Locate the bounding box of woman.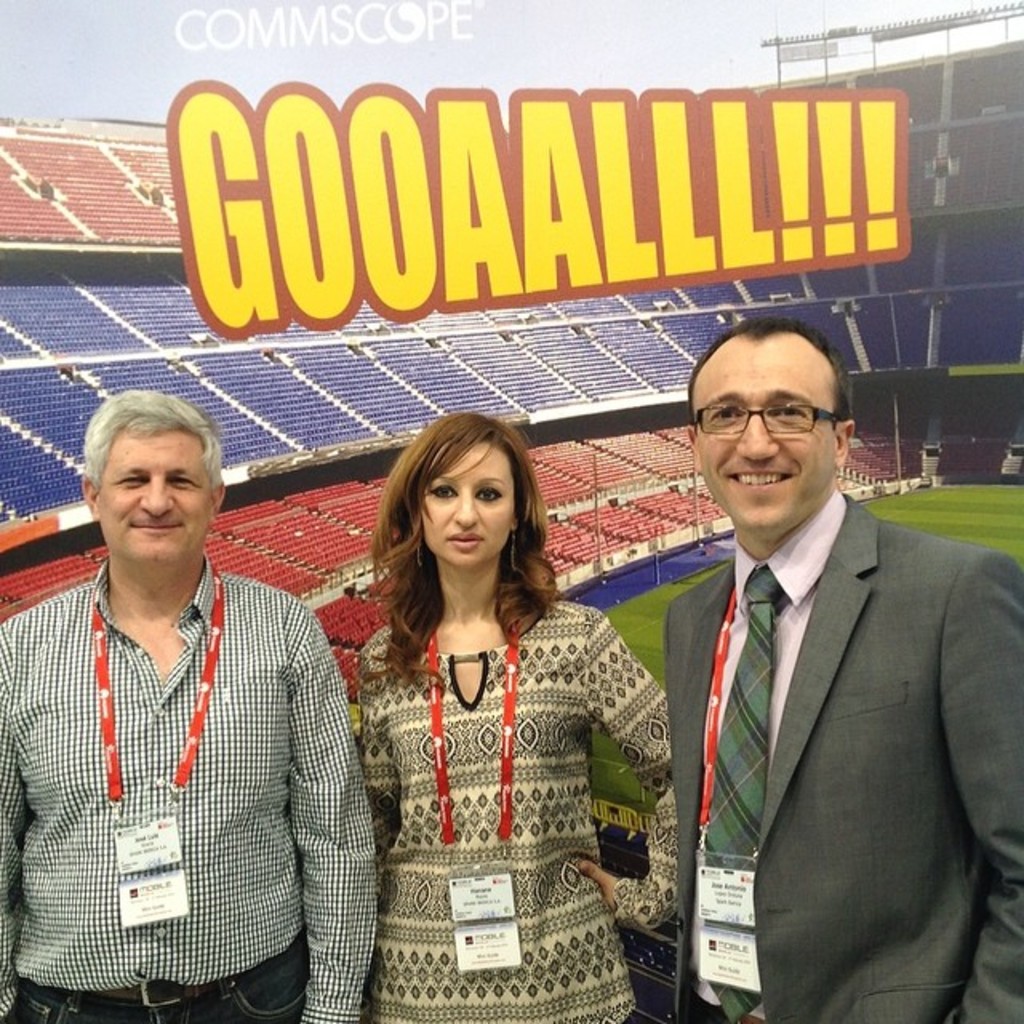
Bounding box: [left=342, top=398, right=674, bottom=1014].
